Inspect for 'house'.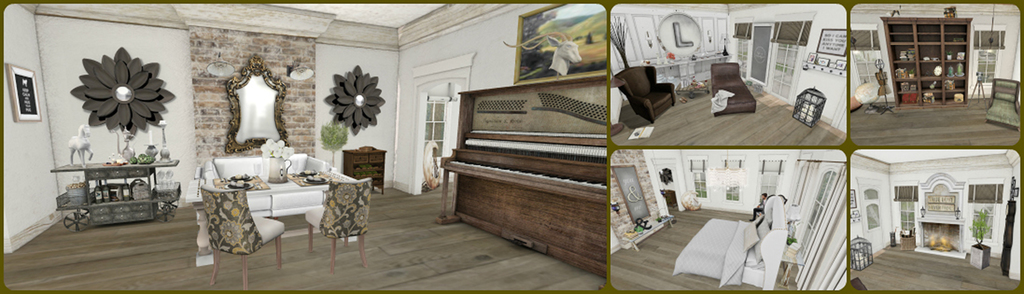
Inspection: locate(607, 8, 846, 154).
